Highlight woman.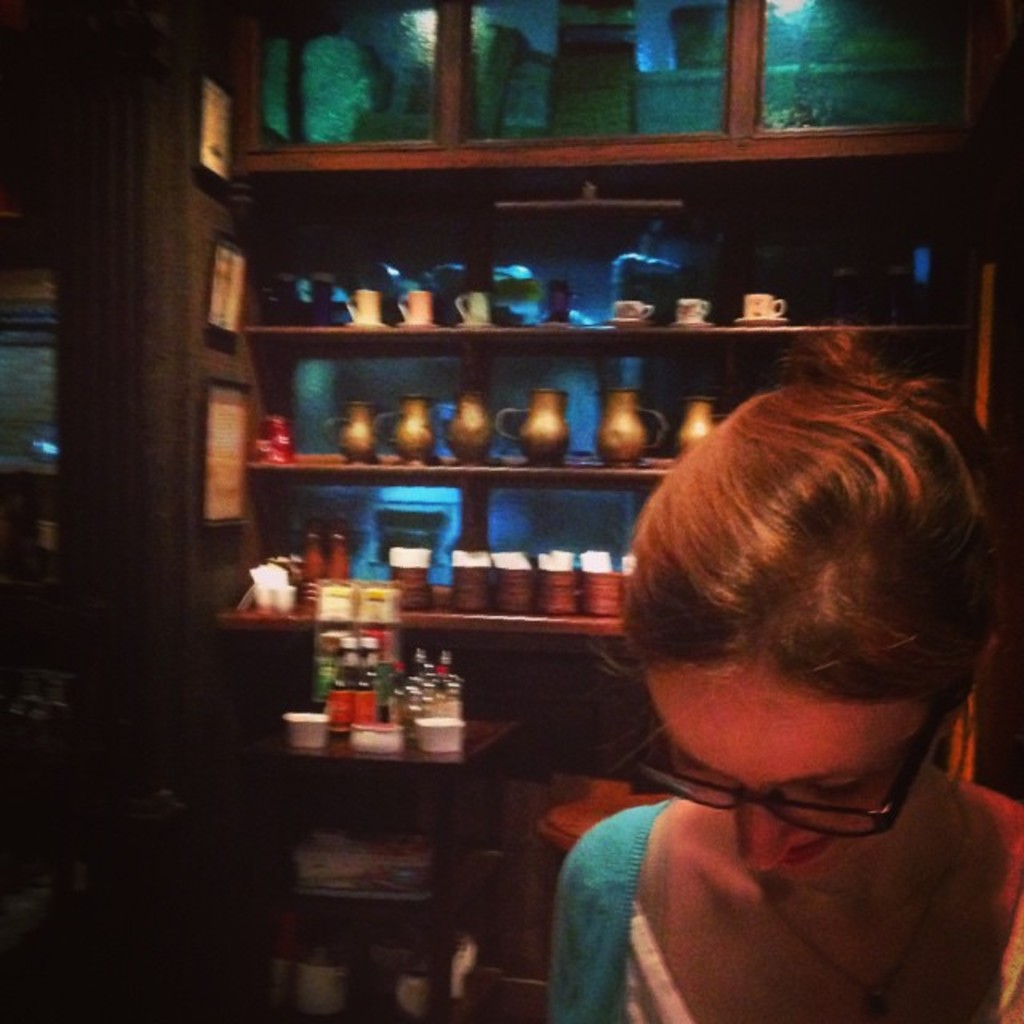
Highlighted region: [510, 309, 1022, 1022].
